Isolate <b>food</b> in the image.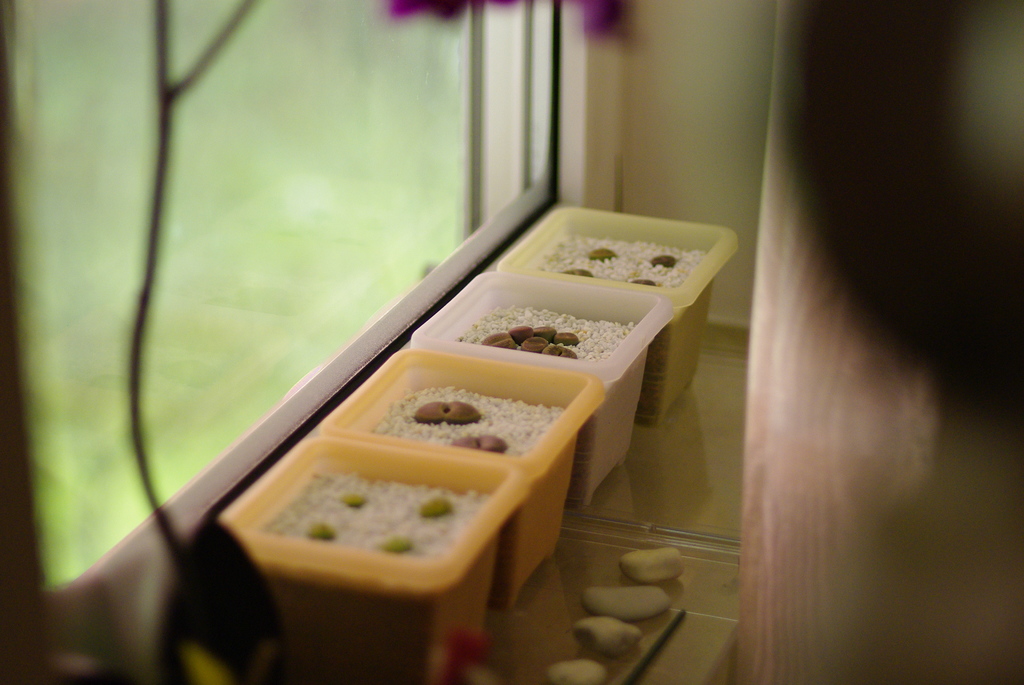
Isolated region: 452 305 640 363.
